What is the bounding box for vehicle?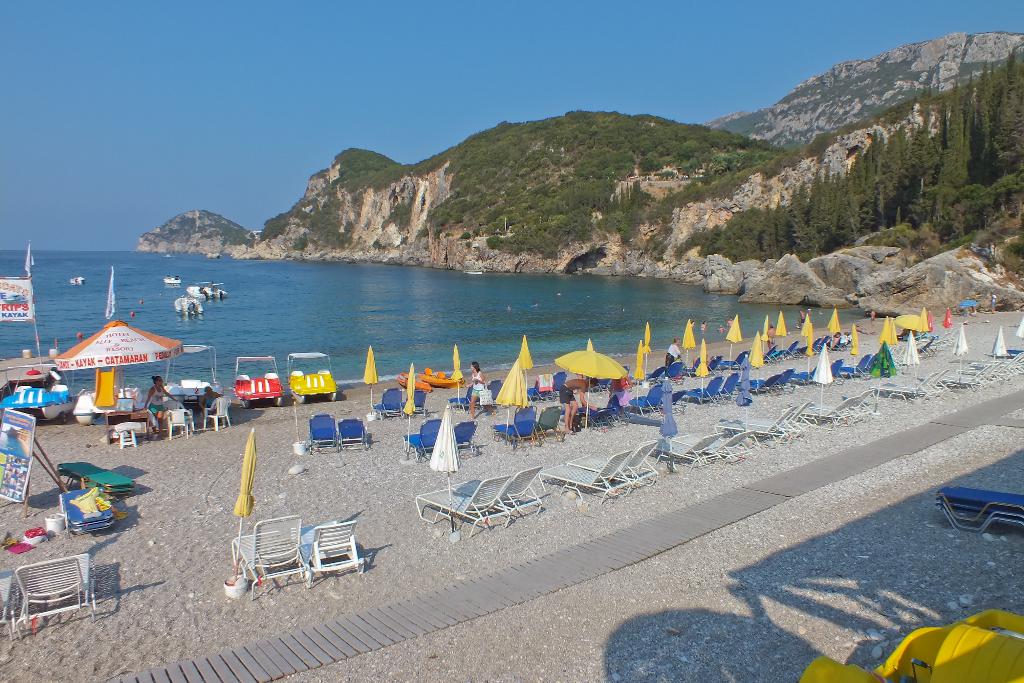
399 378 435 397.
